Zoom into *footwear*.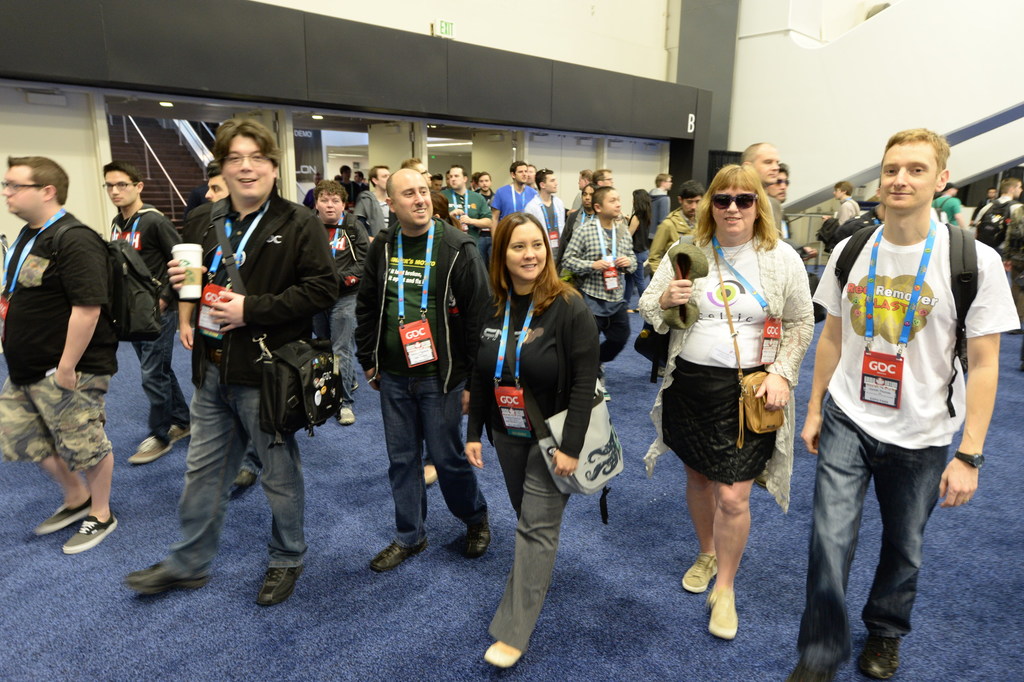
Zoom target: [120, 533, 205, 611].
